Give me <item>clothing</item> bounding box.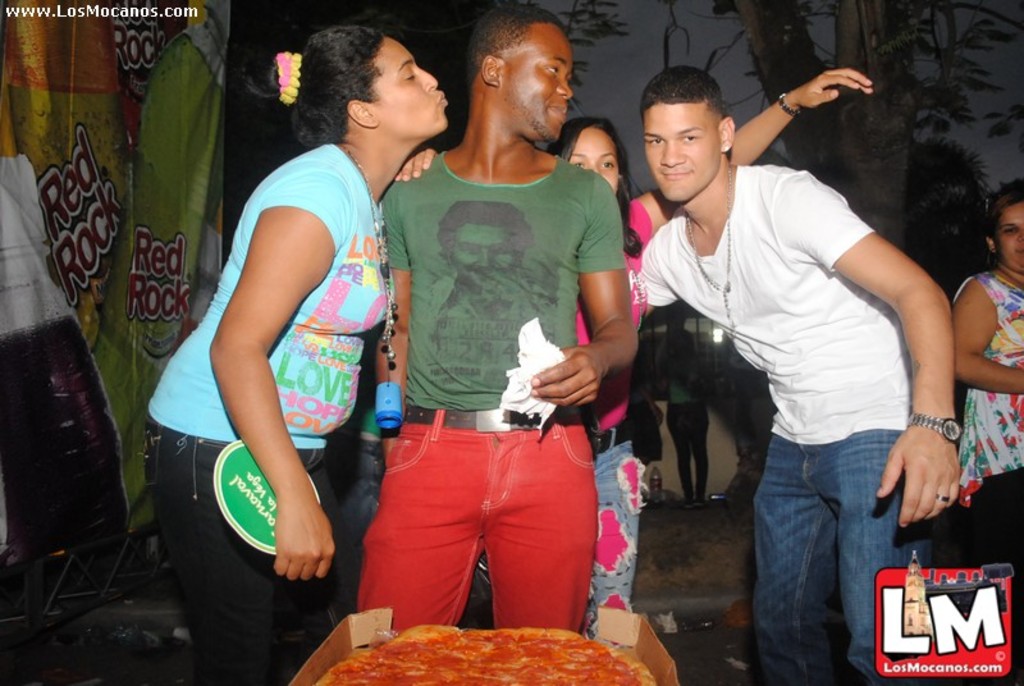
[951,267,1023,612].
